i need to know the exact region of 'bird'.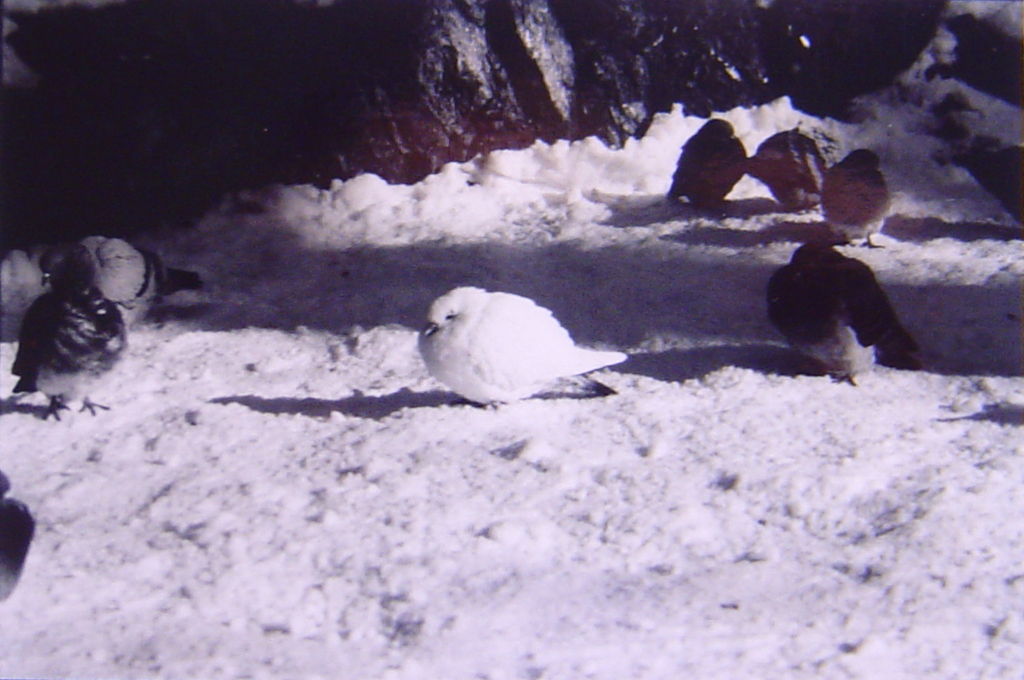
Region: select_region(422, 278, 635, 409).
